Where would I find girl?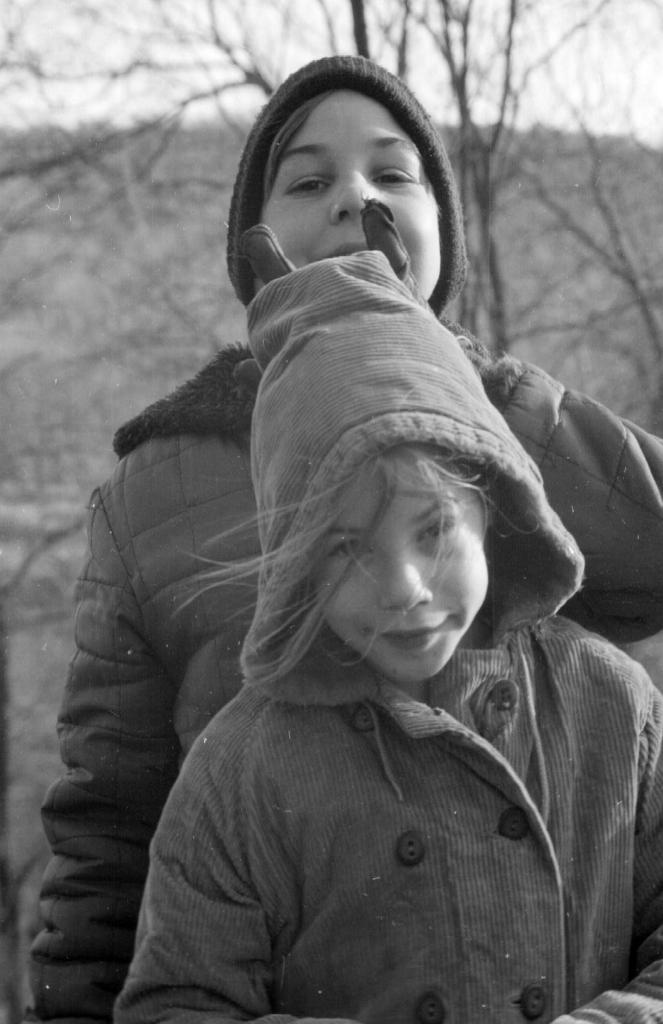
At 110 204 662 1023.
